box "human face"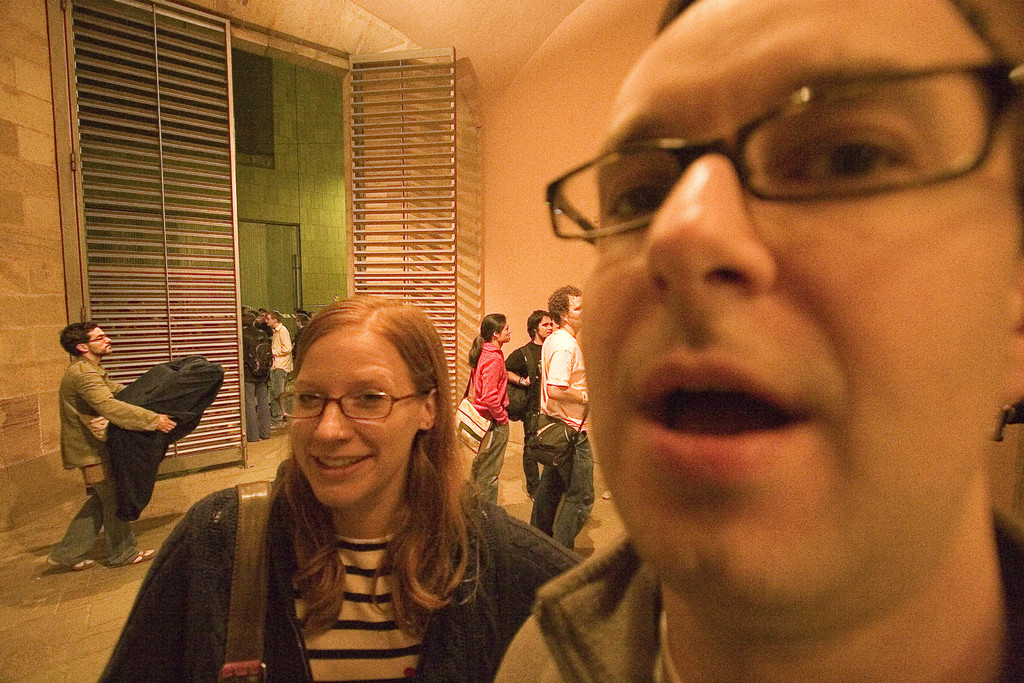
box(535, 315, 552, 339)
